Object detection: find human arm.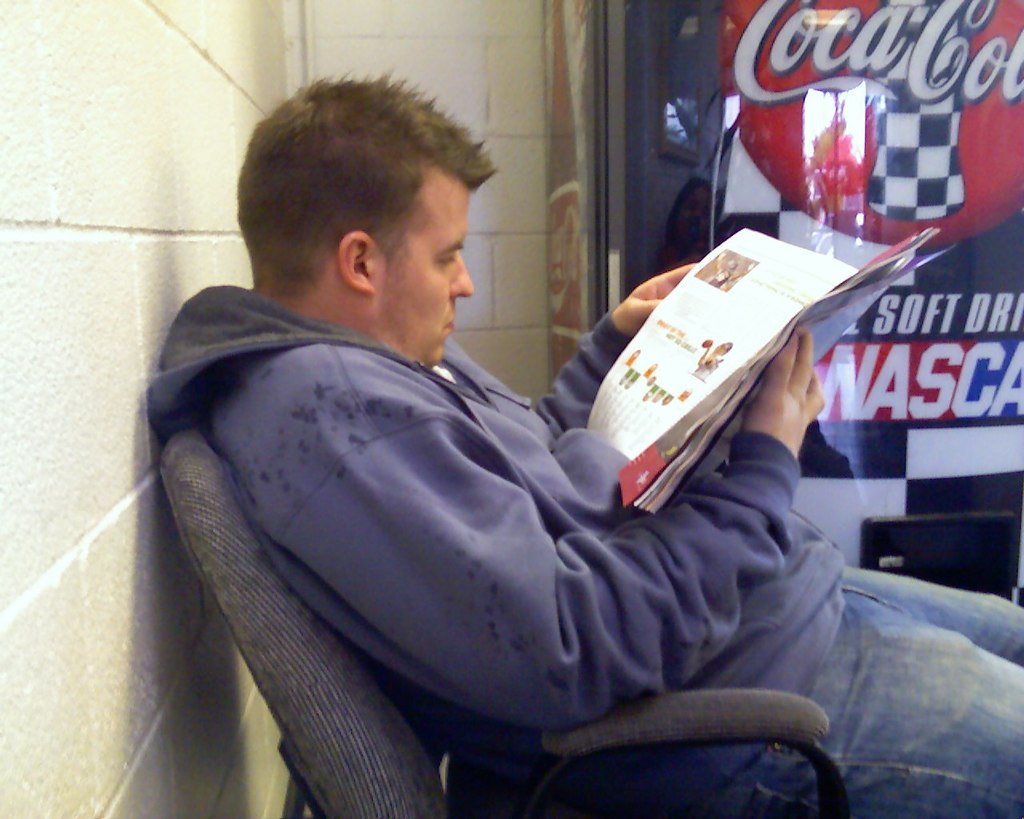
[526, 254, 706, 430].
